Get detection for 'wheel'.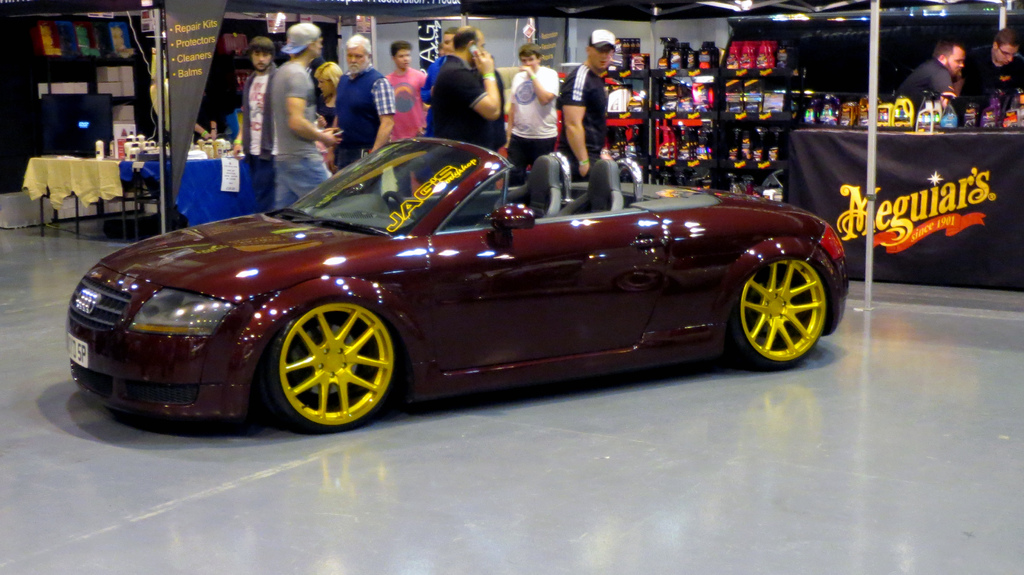
Detection: BBox(380, 188, 408, 212).
